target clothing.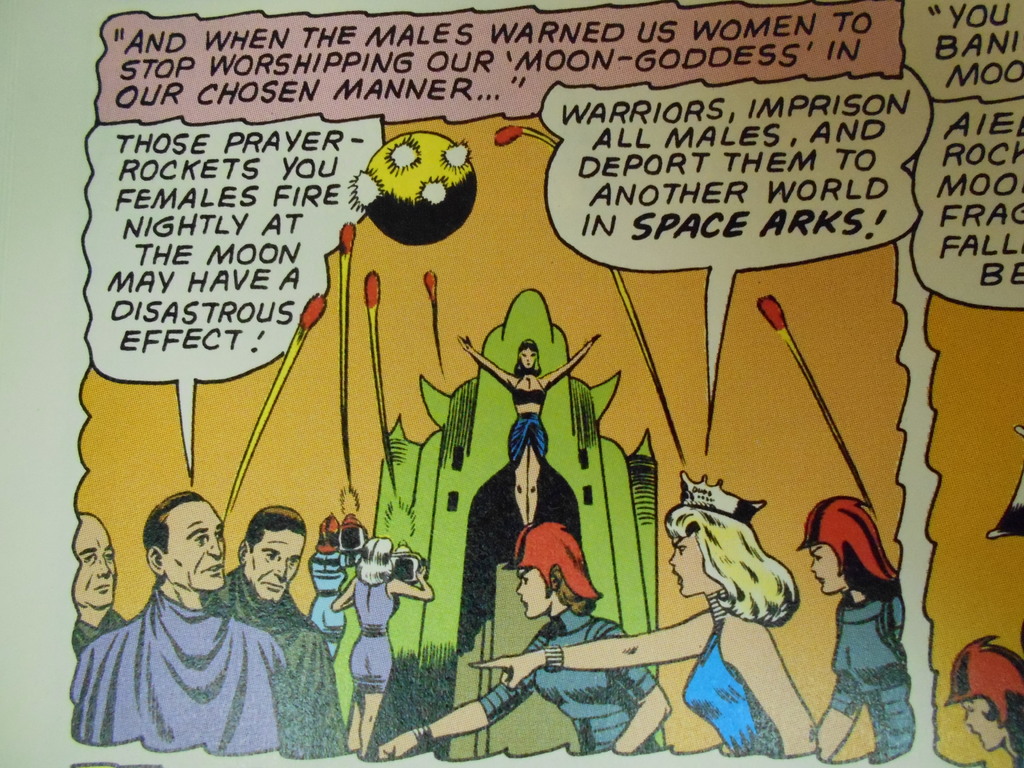
Target region: box=[204, 576, 335, 753].
